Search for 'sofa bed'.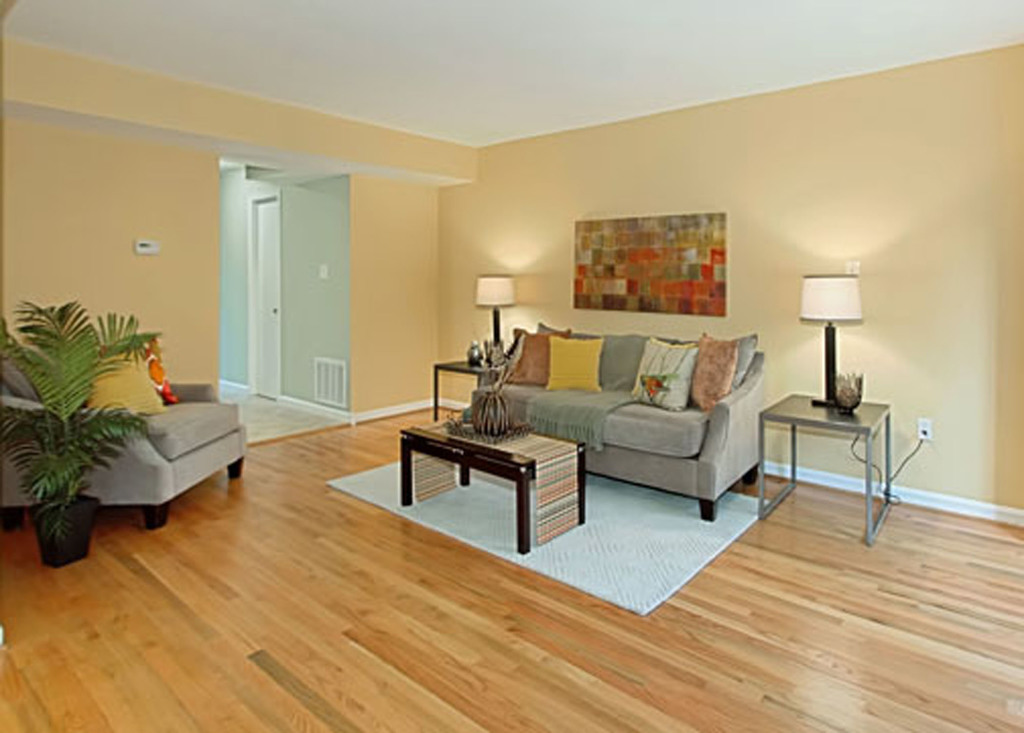
Found at [450, 319, 771, 529].
